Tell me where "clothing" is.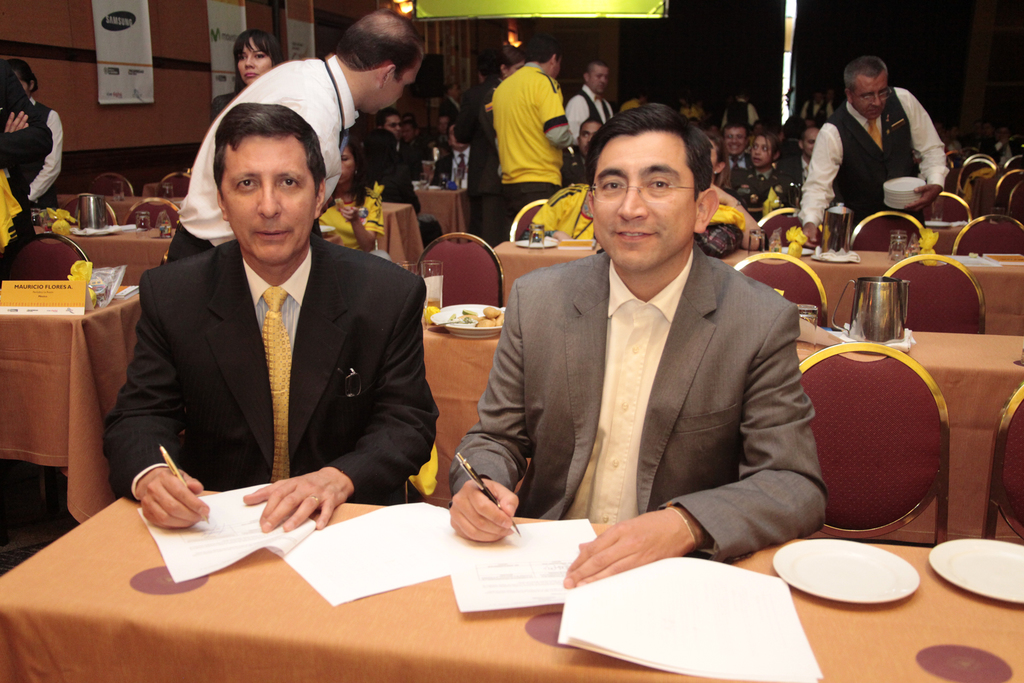
"clothing" is at [492,59,586,219].
